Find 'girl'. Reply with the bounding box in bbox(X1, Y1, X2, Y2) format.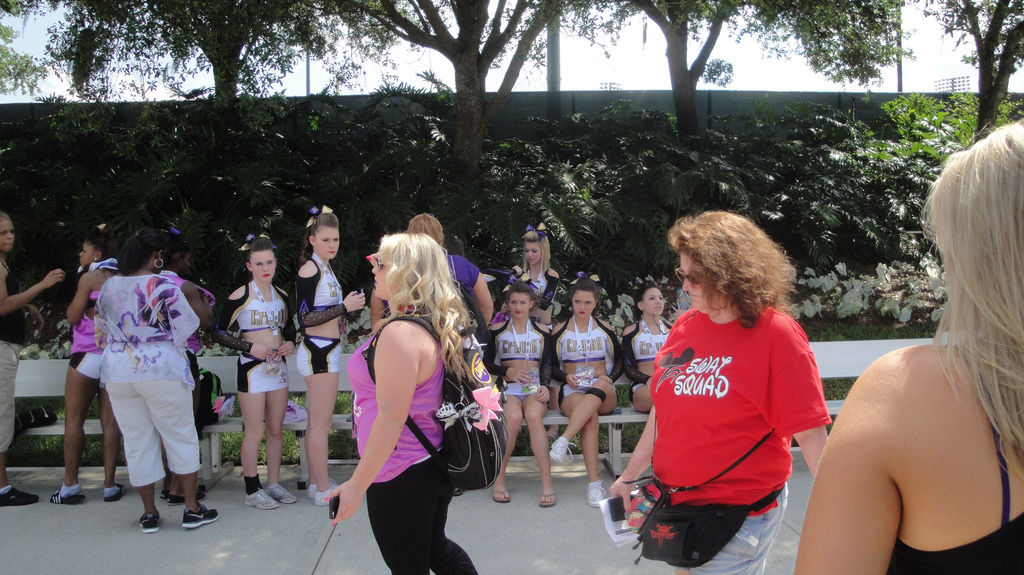
bbox(216, 233, 299, 509).
